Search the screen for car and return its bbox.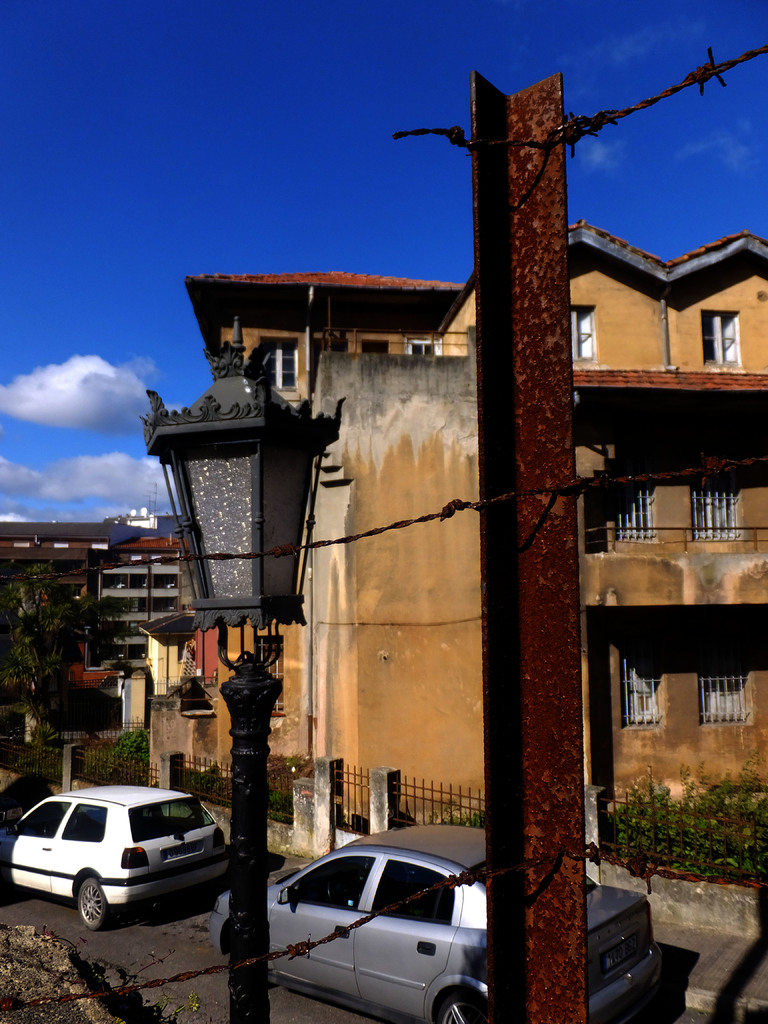
Found: (0,781,227,935).
